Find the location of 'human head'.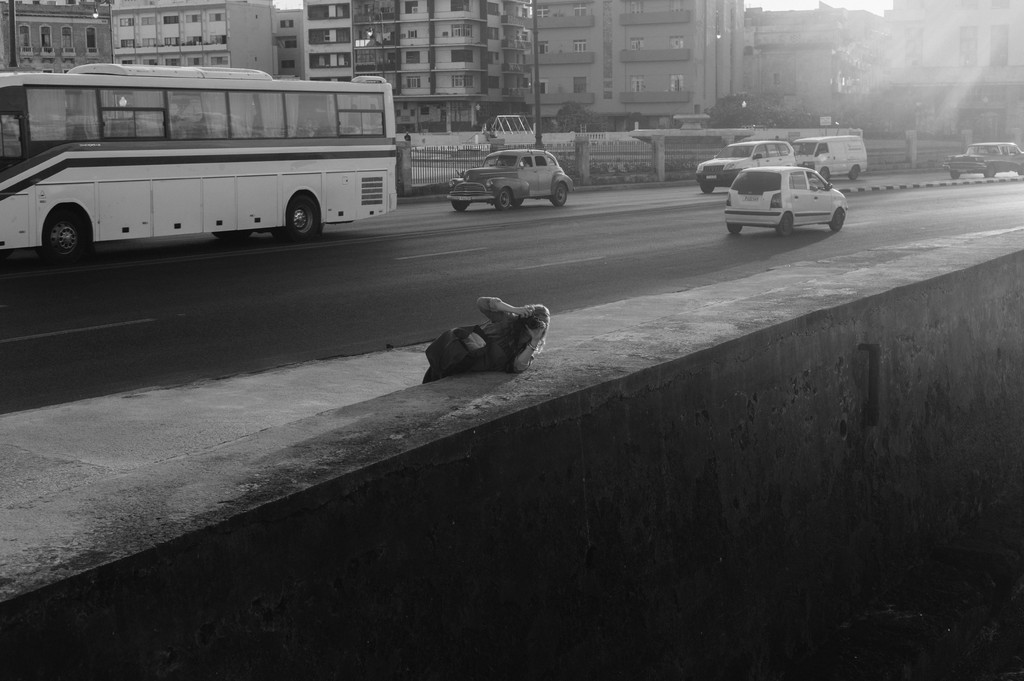
Location: [left=522, top=301, right=549, bottom=337].
